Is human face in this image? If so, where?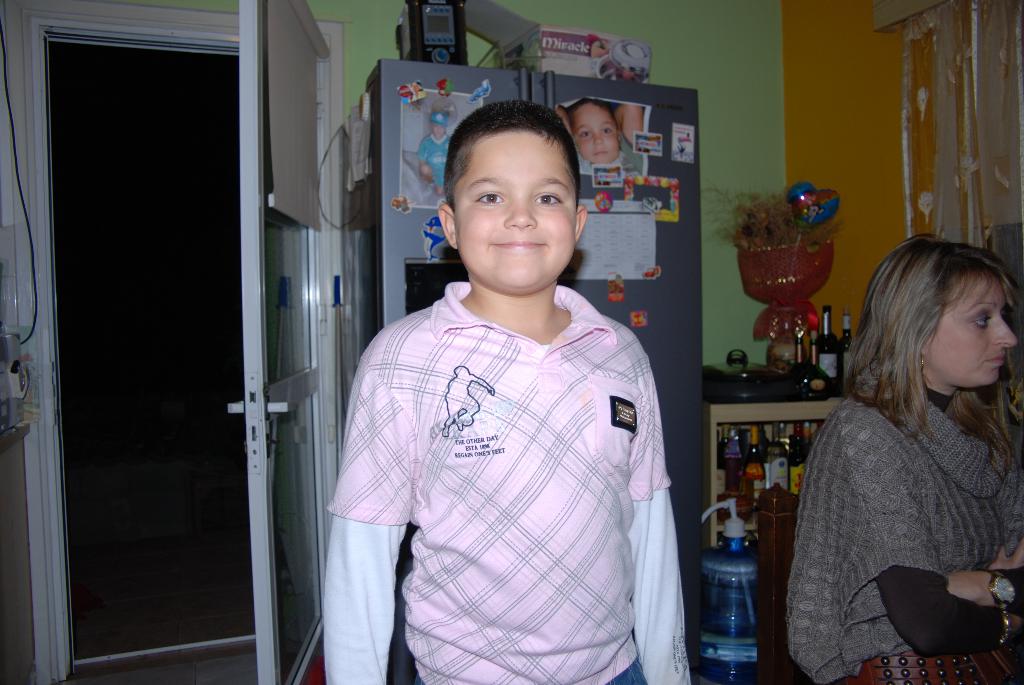
Yes, at x1=454, y1=127, x2=577, y2=292.
